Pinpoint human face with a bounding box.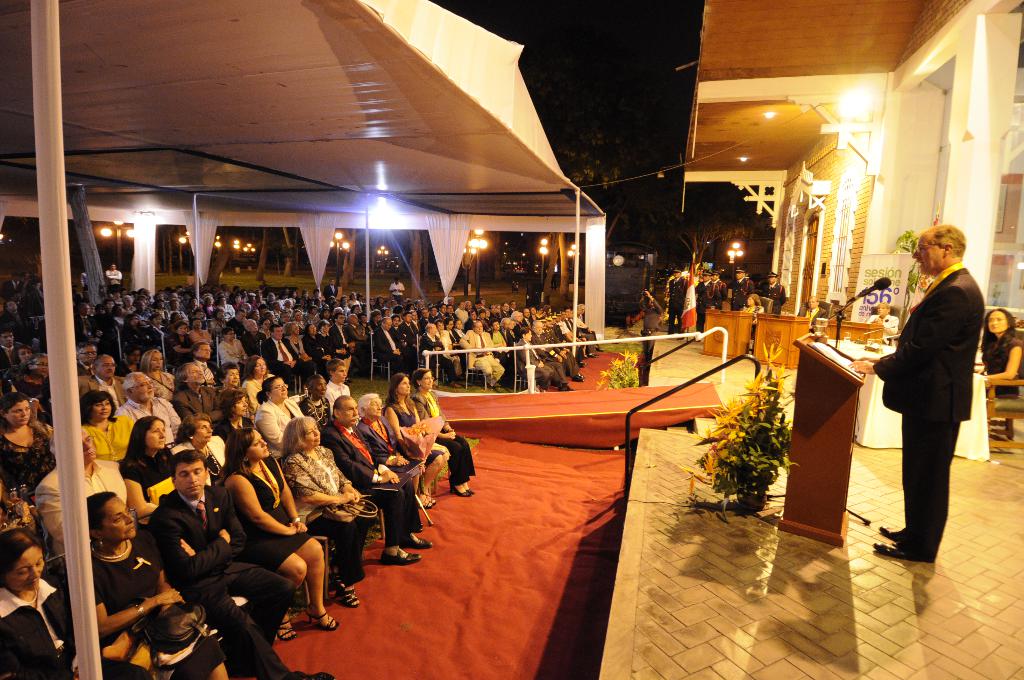
(474, 321, 481, 335).
